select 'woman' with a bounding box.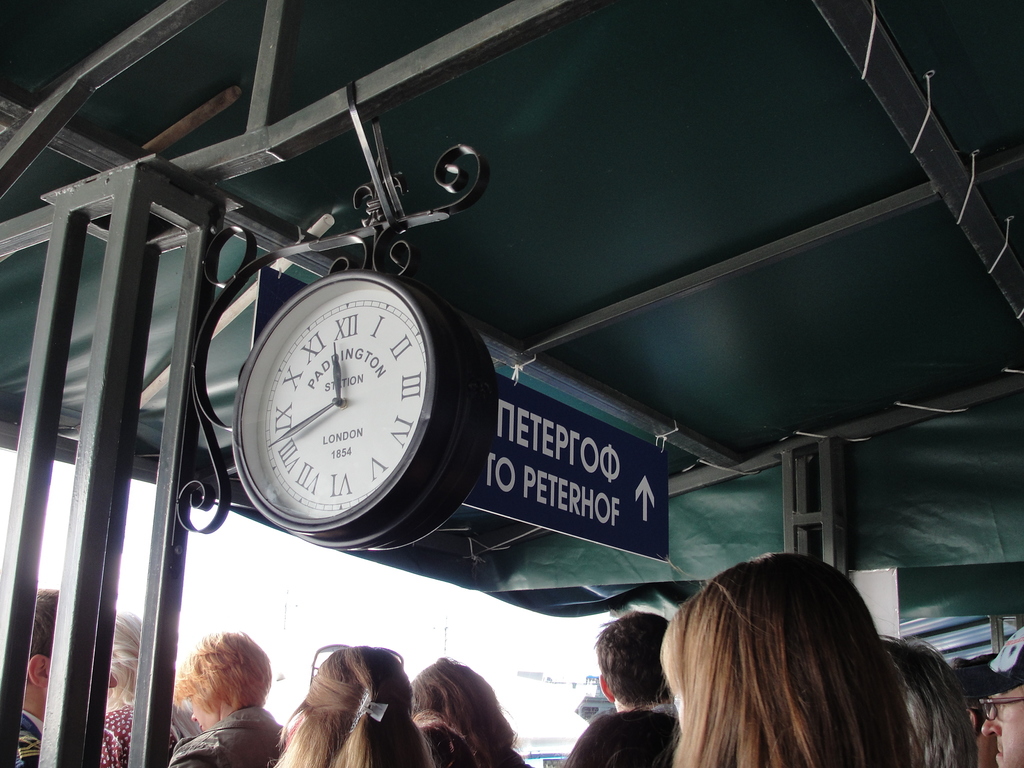
box=[667, 550, 934, 767].
